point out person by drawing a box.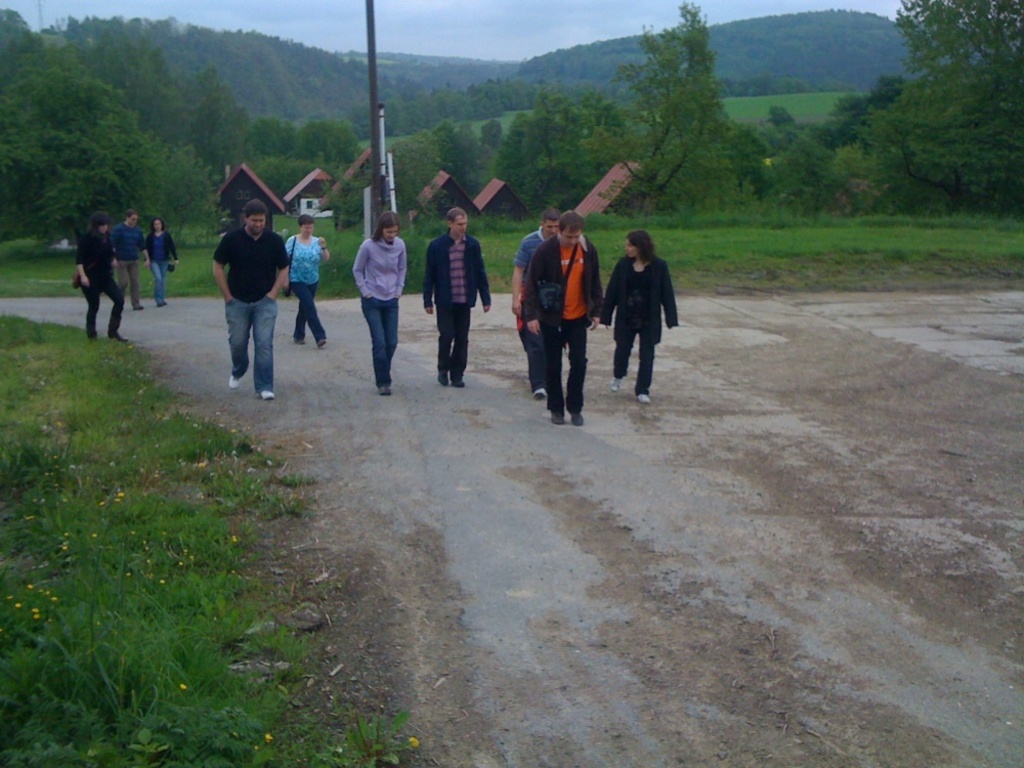
l=74, t=211, r=130, b=344.
